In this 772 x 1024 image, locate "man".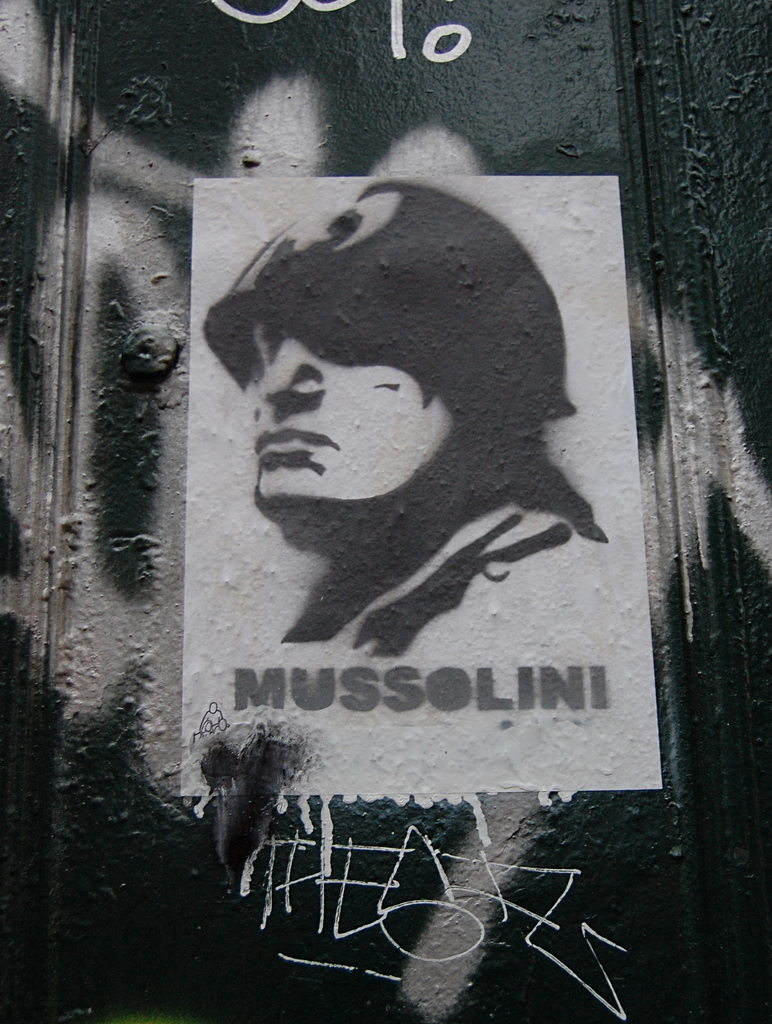
Bounding box: locate(182, 178, 618, 662).
